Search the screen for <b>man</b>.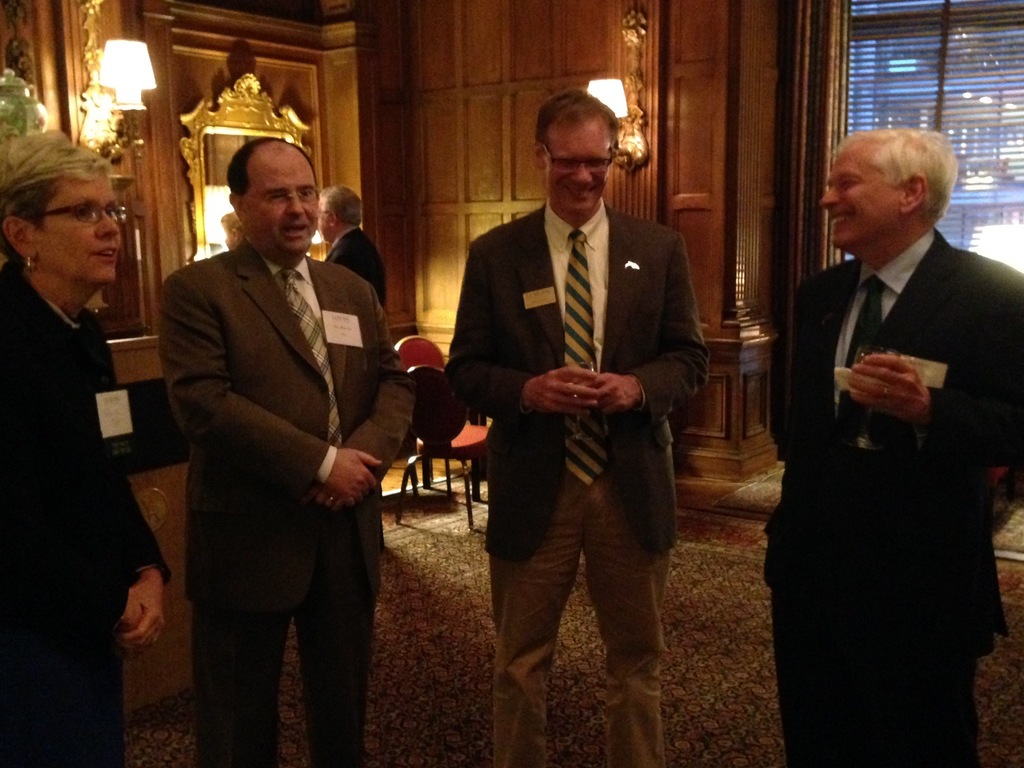
Found at 436 147 730 721.
